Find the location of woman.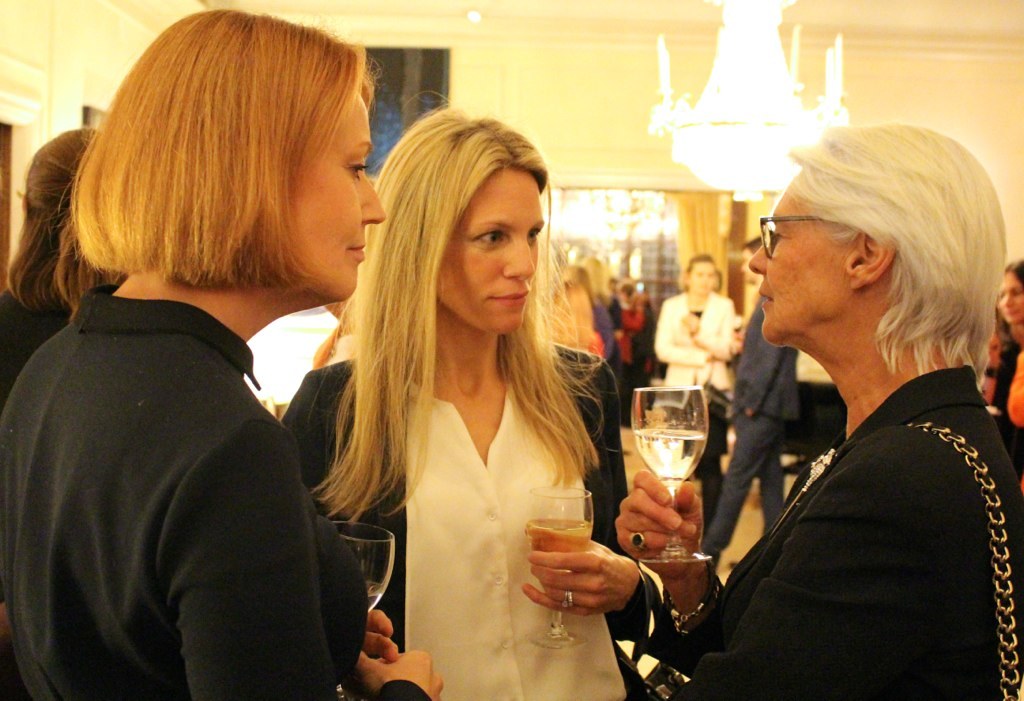
Location: <bbox>0, 125, 106, 394</bbox>.
